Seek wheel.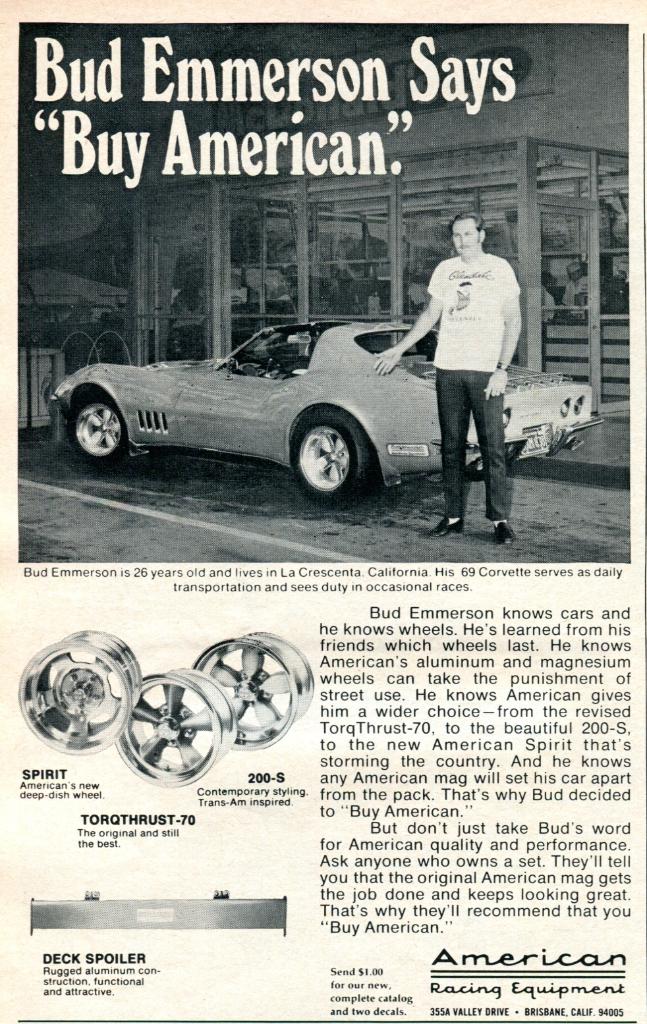
bbox=[56, 380, 124, 460].
